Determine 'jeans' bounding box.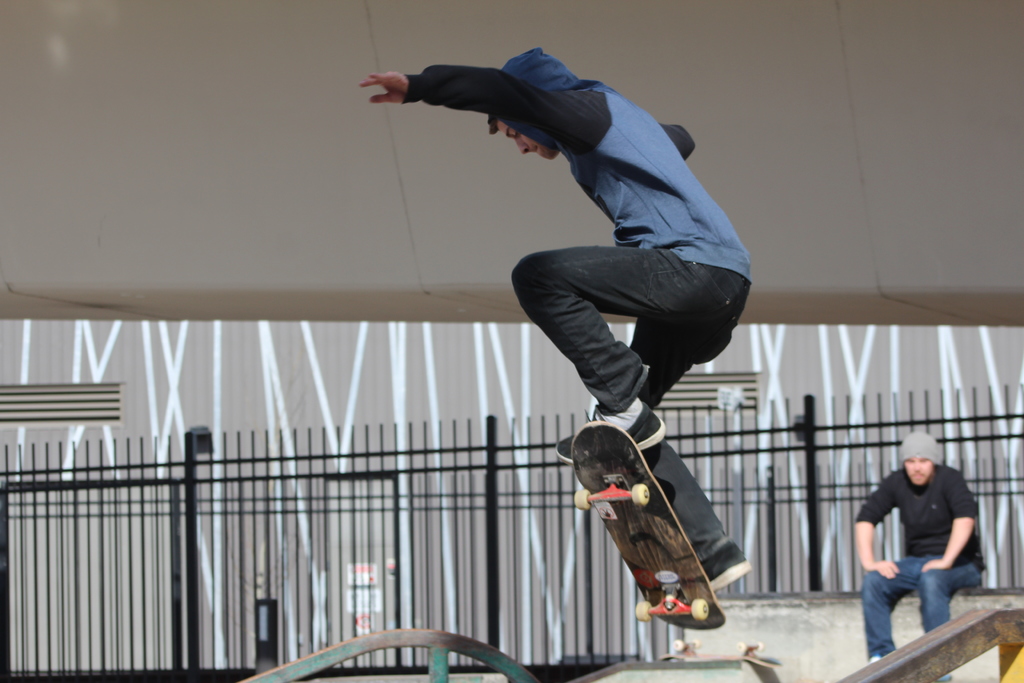
Determined: Rect(511, 247, 749, 563).
